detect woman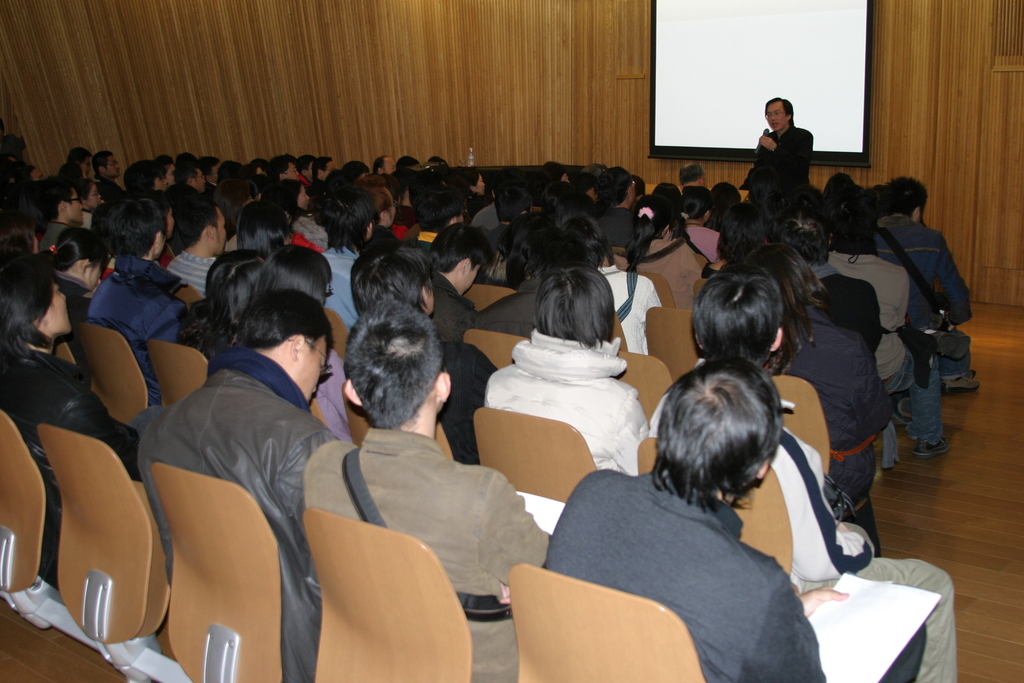
[621,193,701,309]
